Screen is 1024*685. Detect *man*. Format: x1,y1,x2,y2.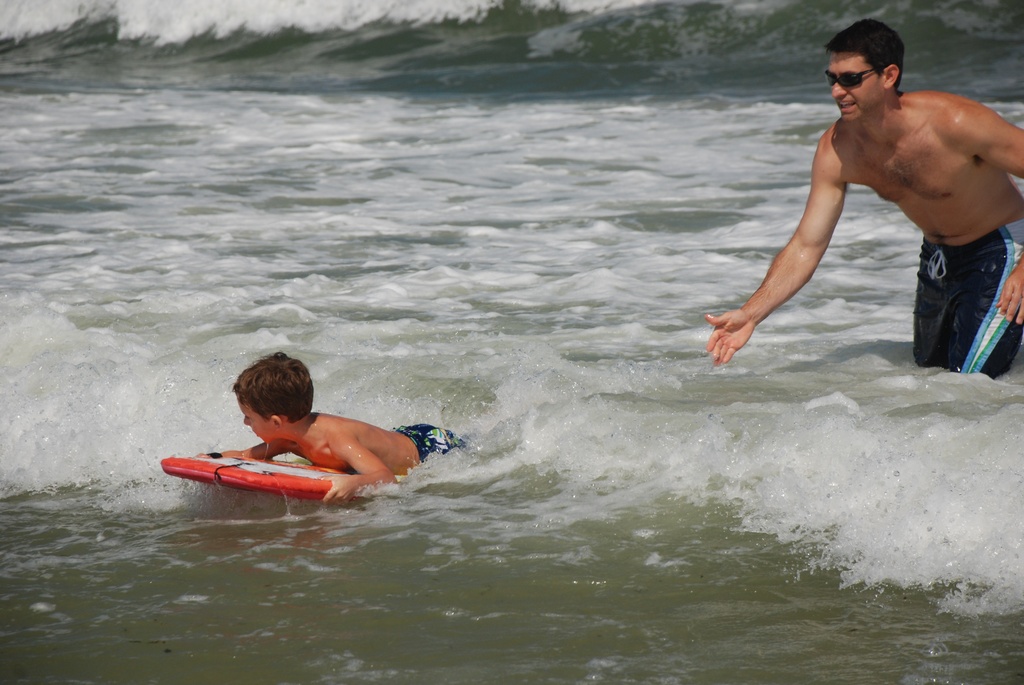
700,16,1023,397.
